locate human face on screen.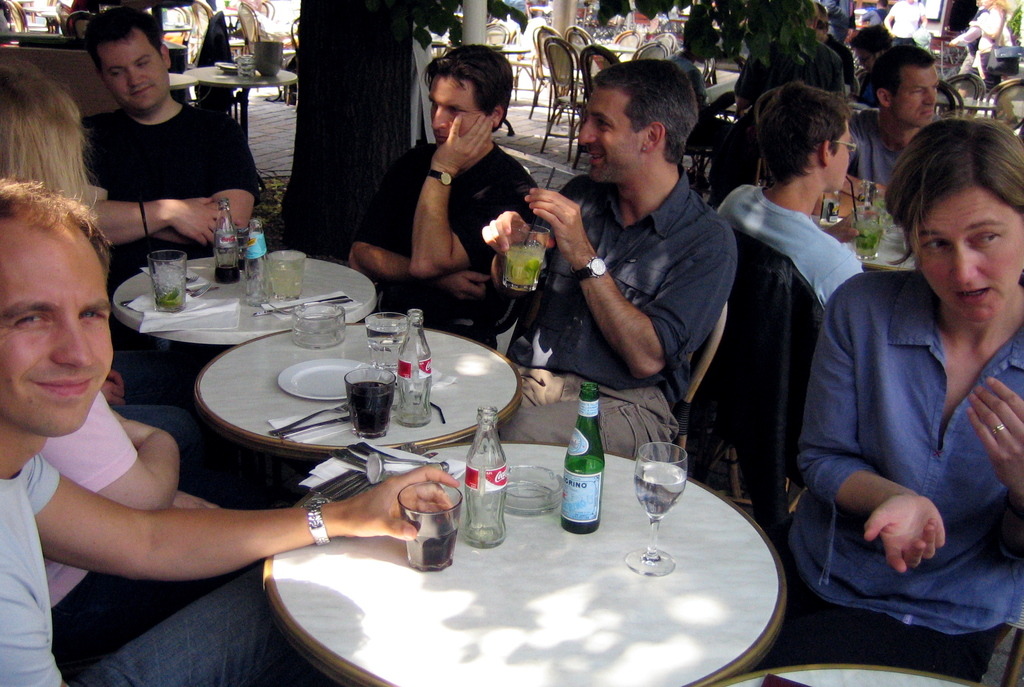
On screen at bbox=(578, 86, 641, 182).
